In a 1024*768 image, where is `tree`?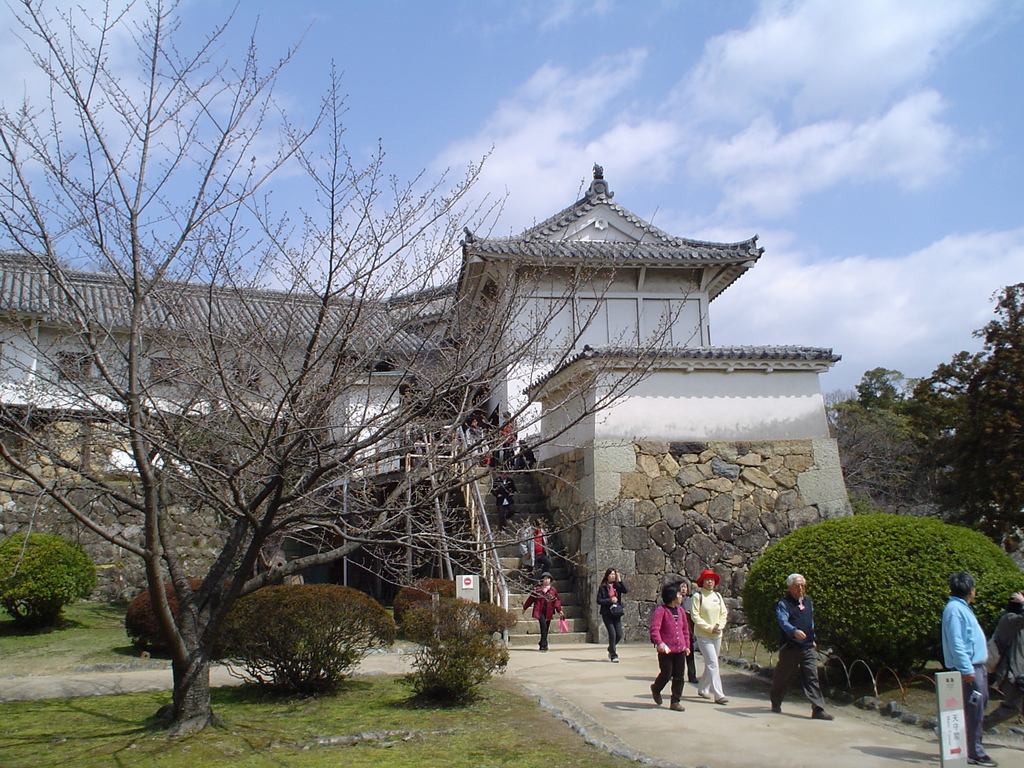
[822,284,1023,559].
